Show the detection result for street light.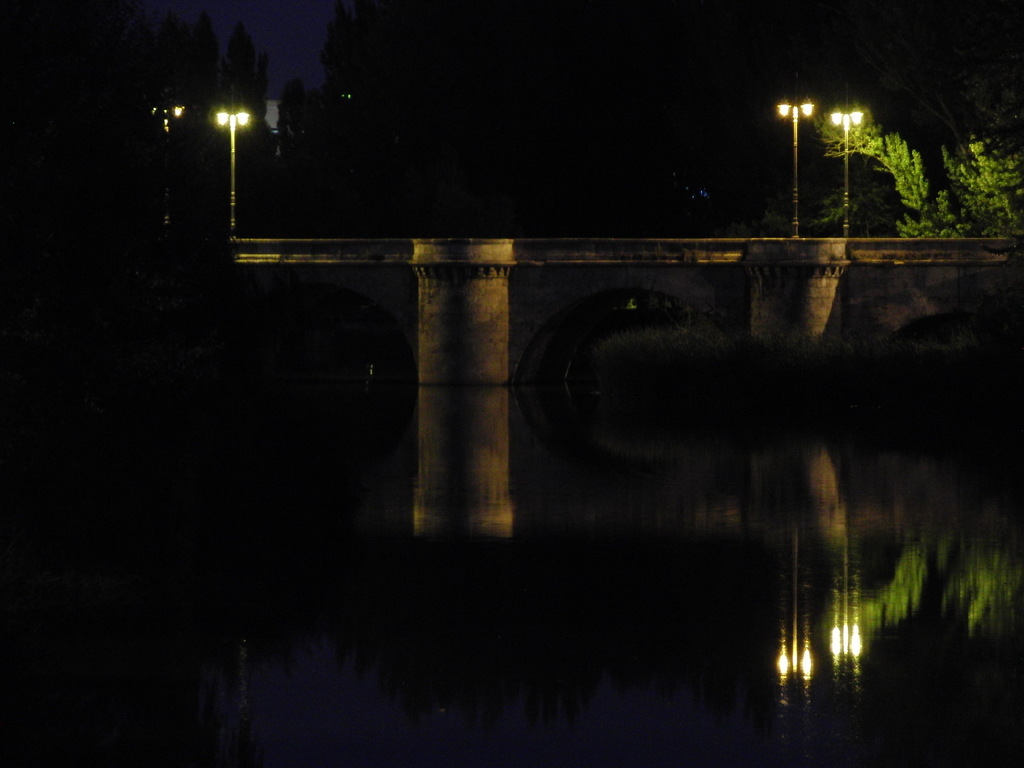
[x1=144, y1=87, x2=191, y2=217].
